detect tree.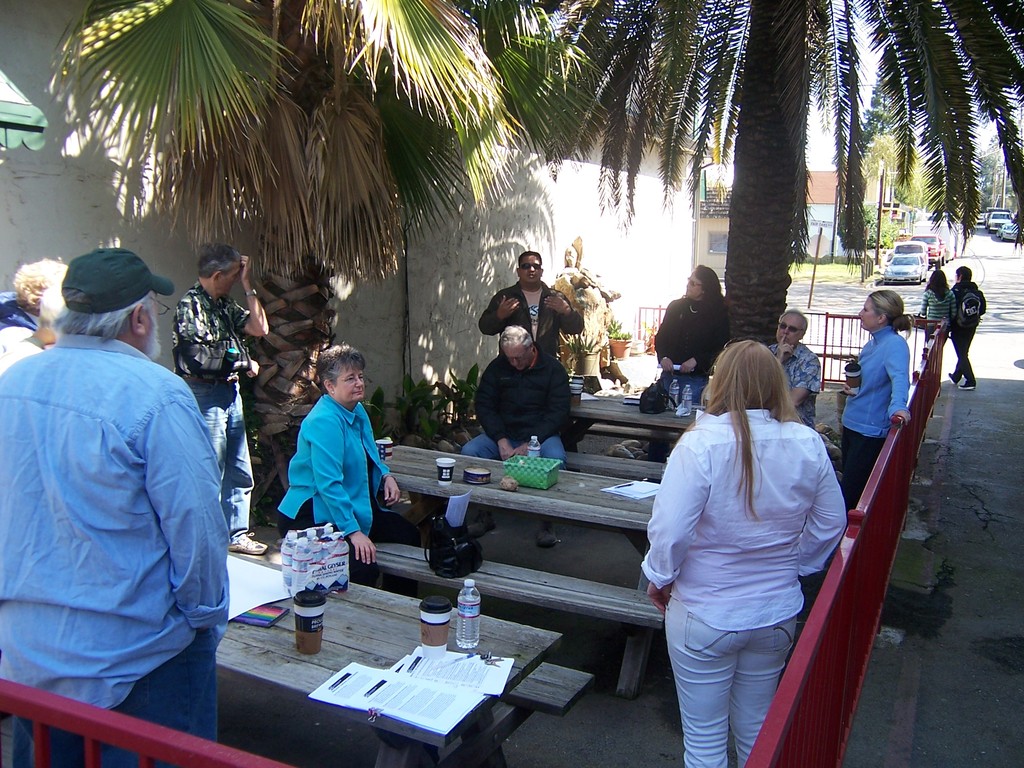
Detected at {"left": 484, "top": 0, "right": 1023, "bottom": 348}.
